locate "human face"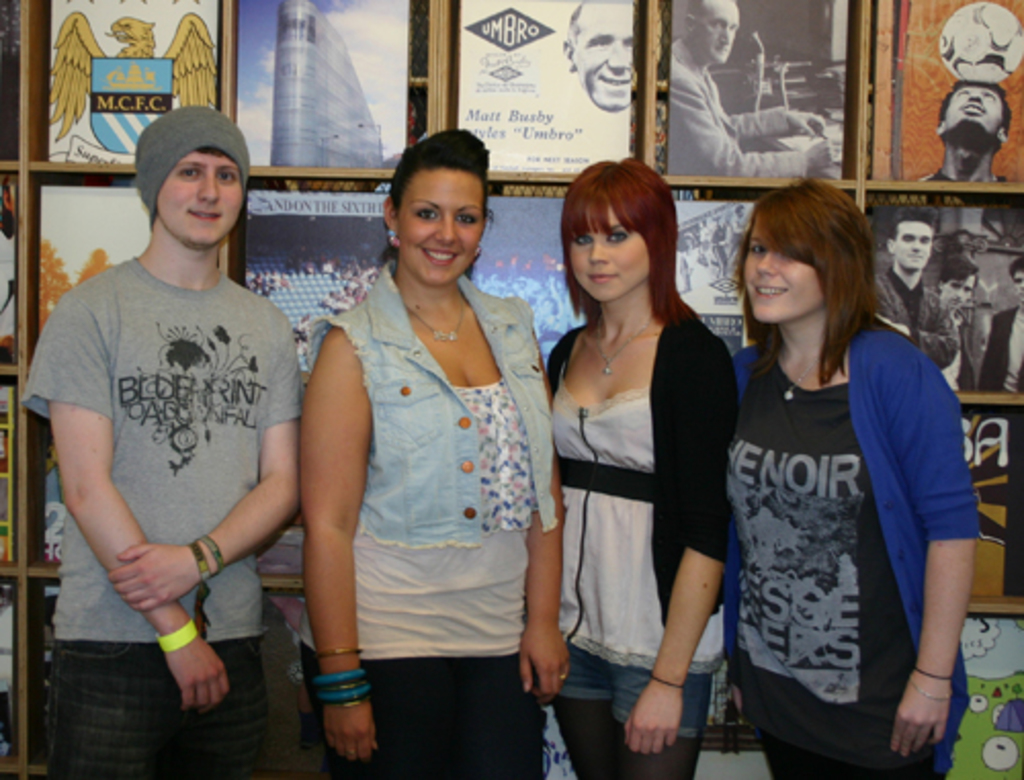
(left=158, top=147, right=246, bottom=250)
